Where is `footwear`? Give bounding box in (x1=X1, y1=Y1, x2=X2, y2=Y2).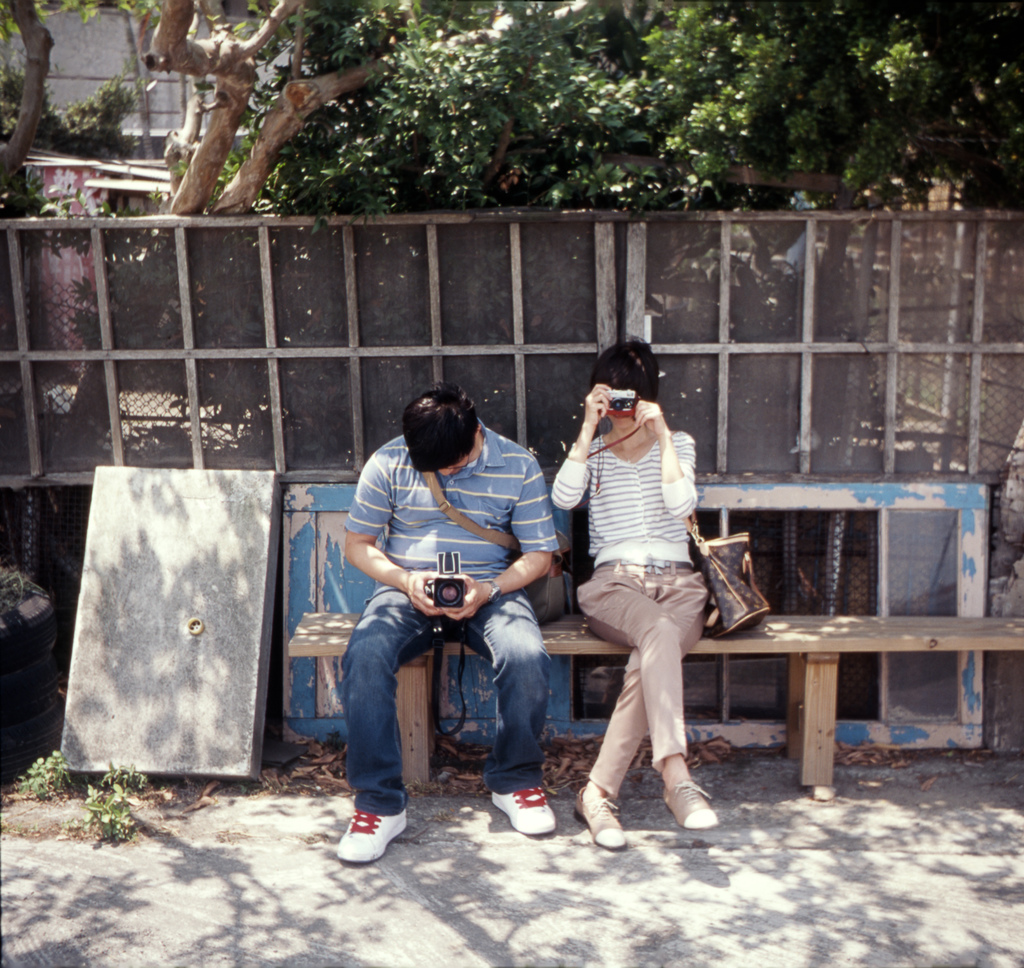
(x1=332, y1=764, x2=419, y2=871).
